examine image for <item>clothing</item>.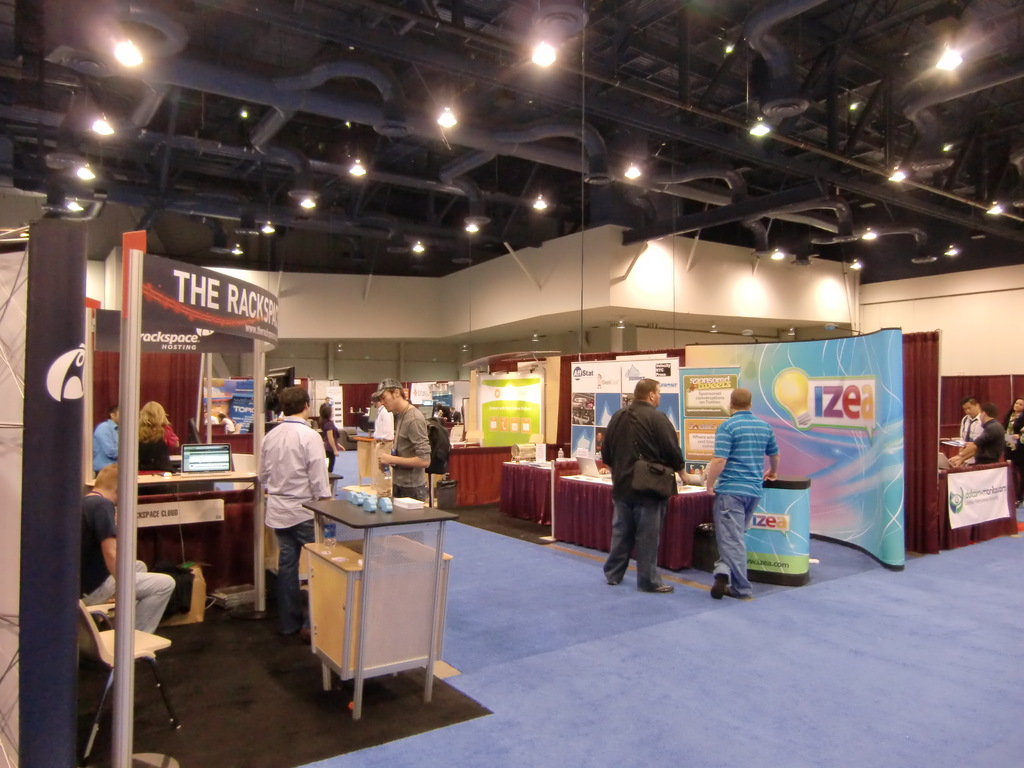
Examination result: 710:410:781:593.
